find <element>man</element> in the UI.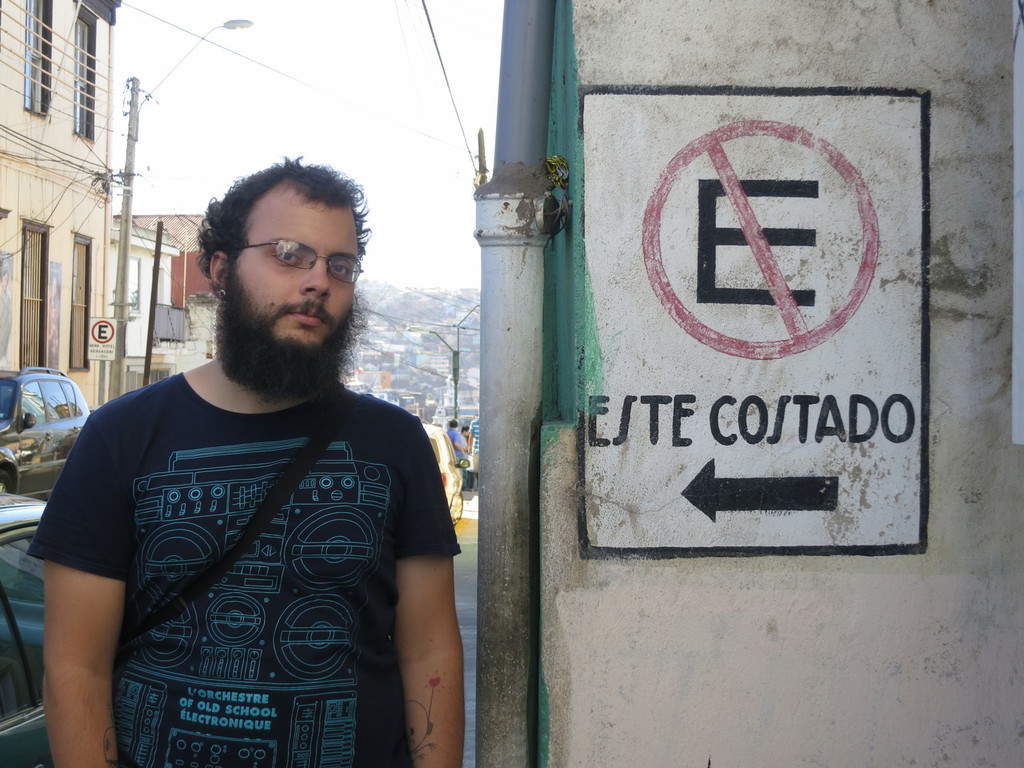
UI element at 467,415,482,479.
